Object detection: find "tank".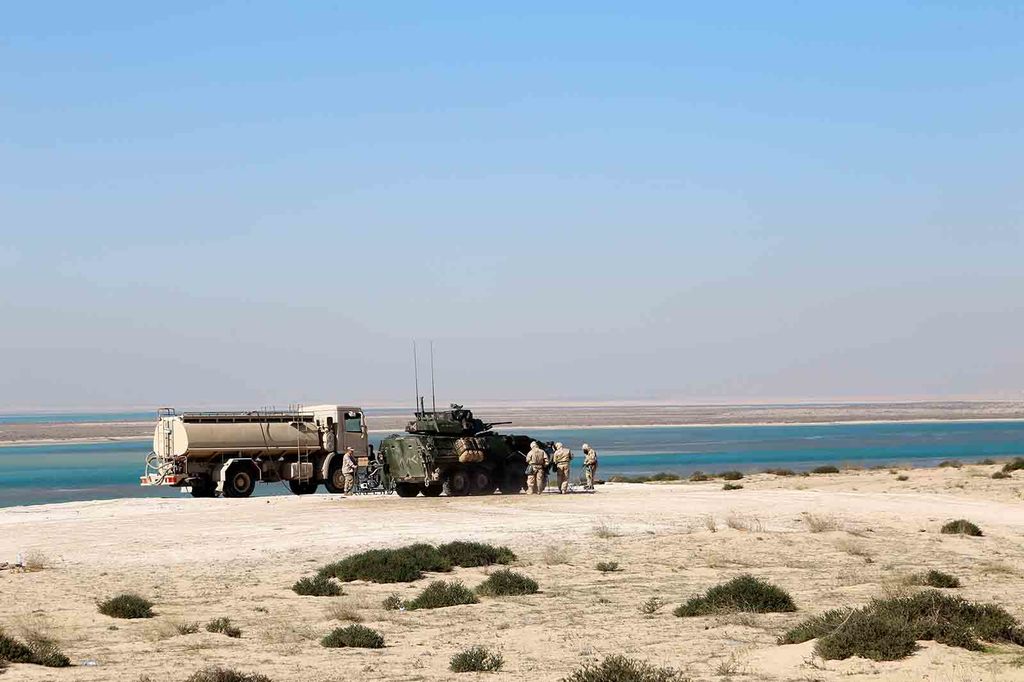
{"left": 371, "top": 333, "right": 555, "bottom": 495}.
